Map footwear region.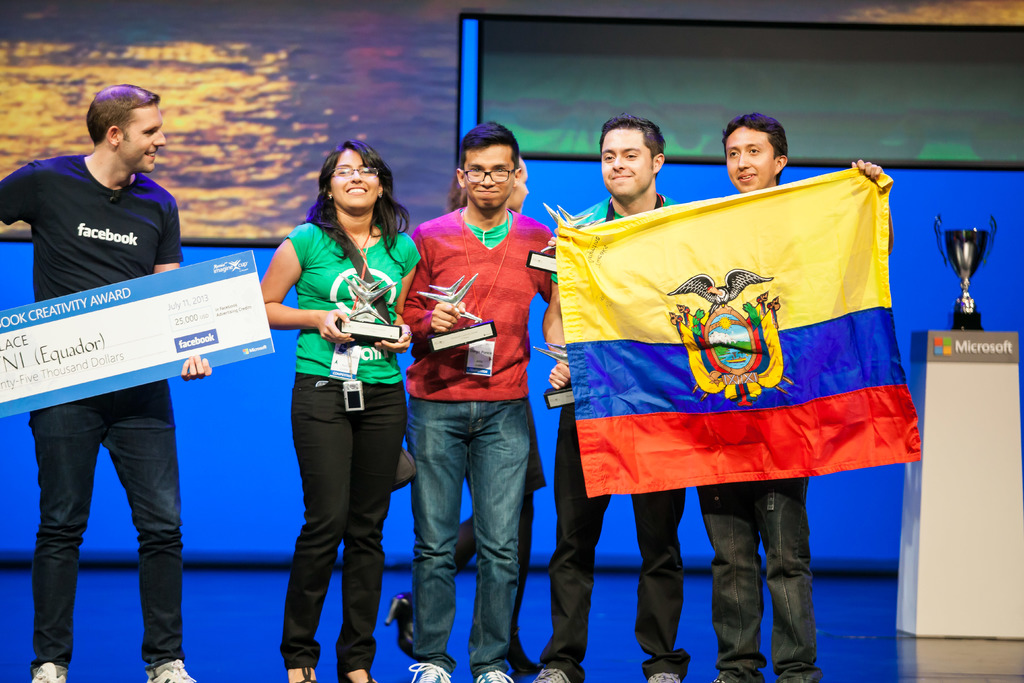
Mapped to {"x1": 412, "y1": 659, "x2": 455, "y2": 682}.
